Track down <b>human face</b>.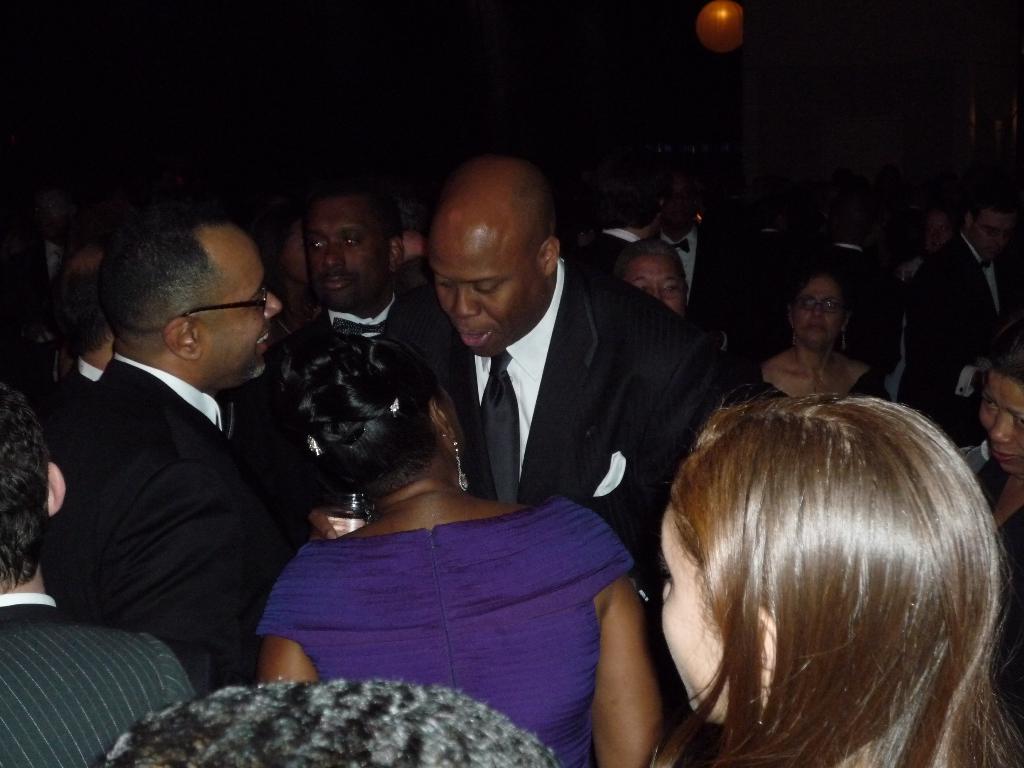
Tracked to x1=209 y1=241 x2=288 y2=381.
